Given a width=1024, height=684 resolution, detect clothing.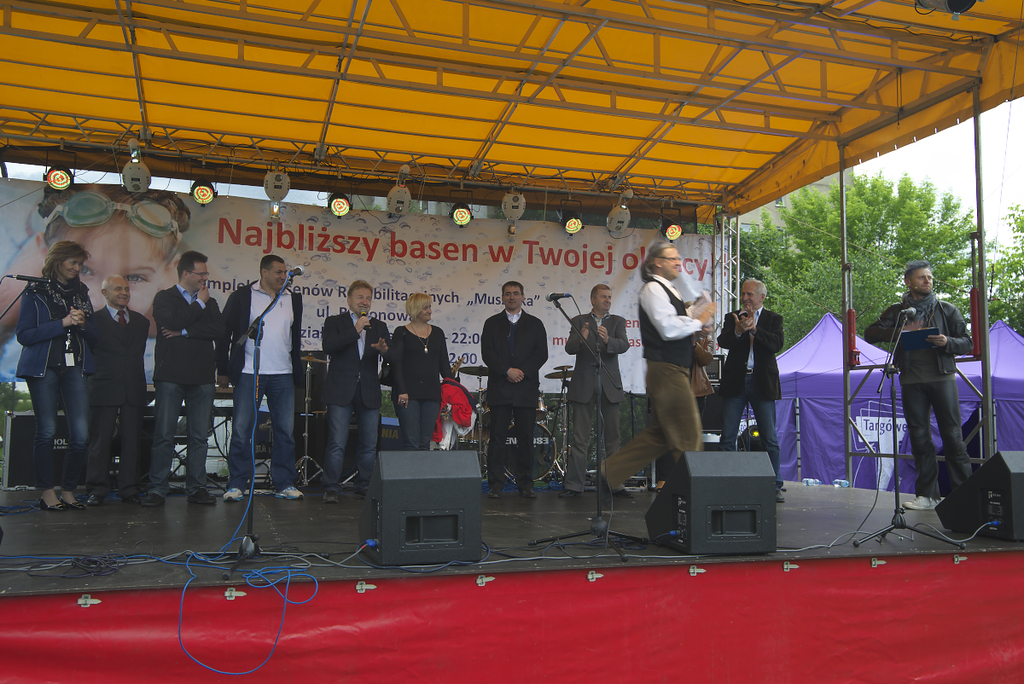
(79, 297, 147, 496).
